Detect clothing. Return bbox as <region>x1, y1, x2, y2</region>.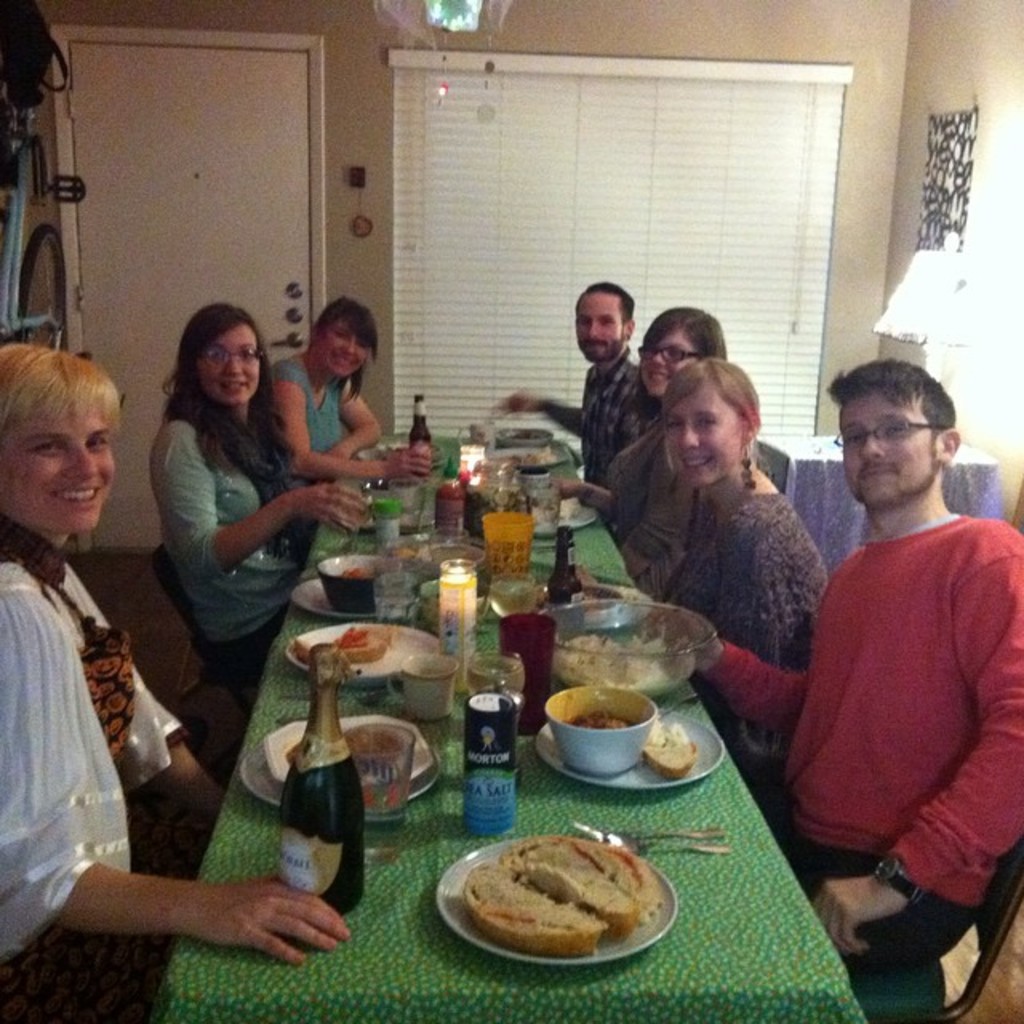
<region>266, 342, 357, 490</region>.
